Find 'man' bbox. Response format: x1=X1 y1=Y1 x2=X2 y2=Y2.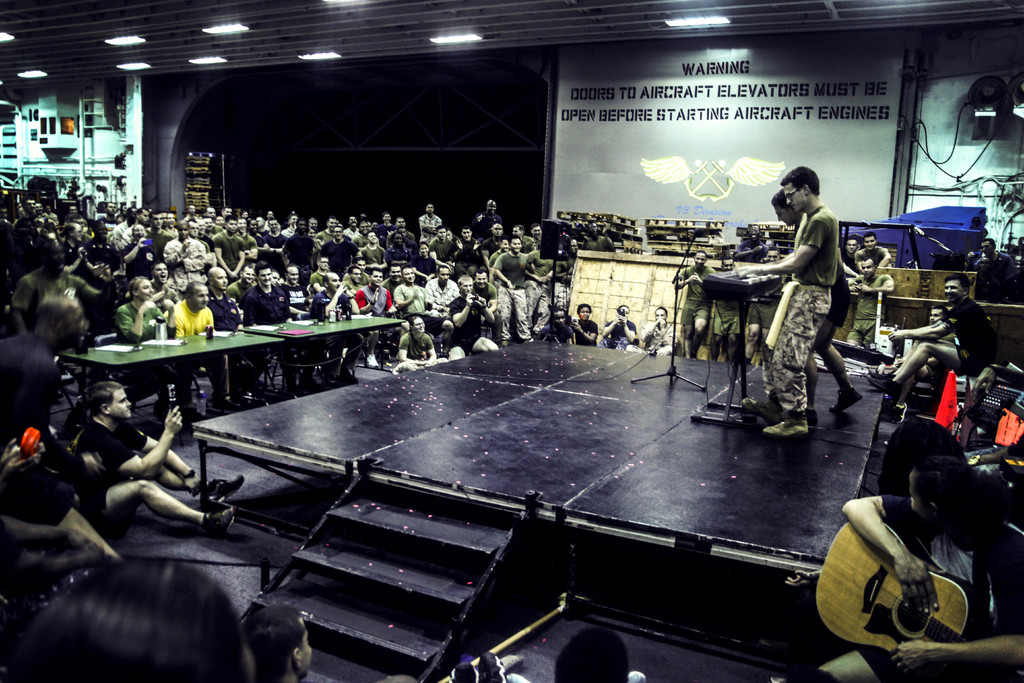
x1=967 y1=239 x2=1008 y2=302.
